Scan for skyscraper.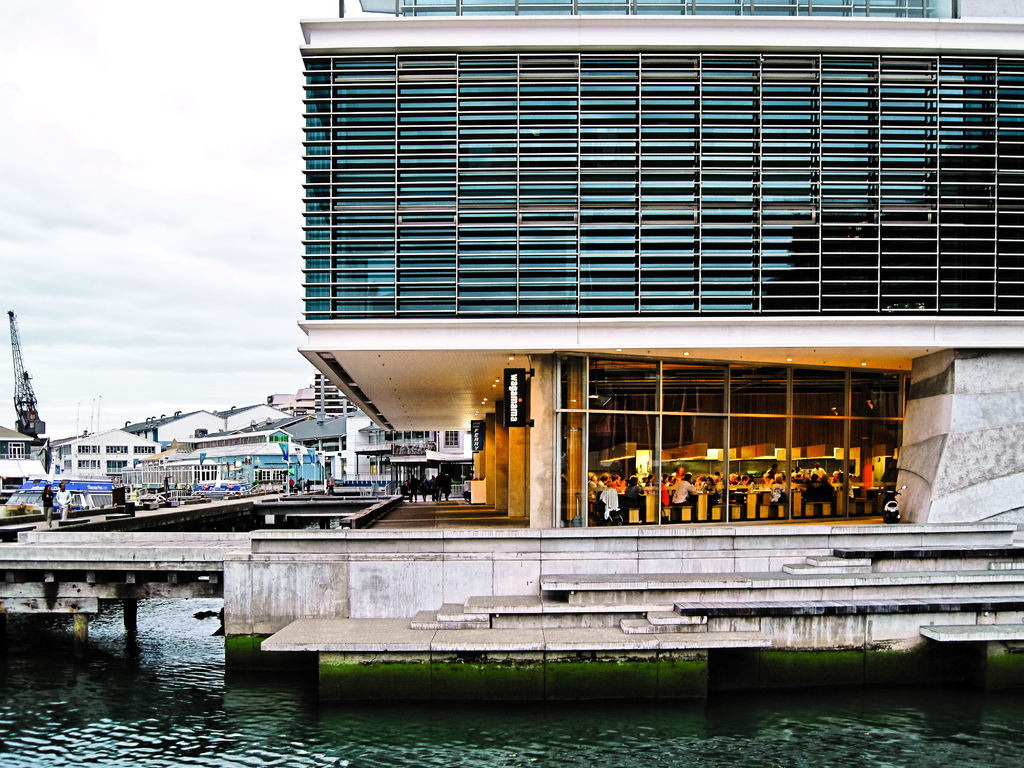
Scan result: Rect(296, 0, 1023, 536).
